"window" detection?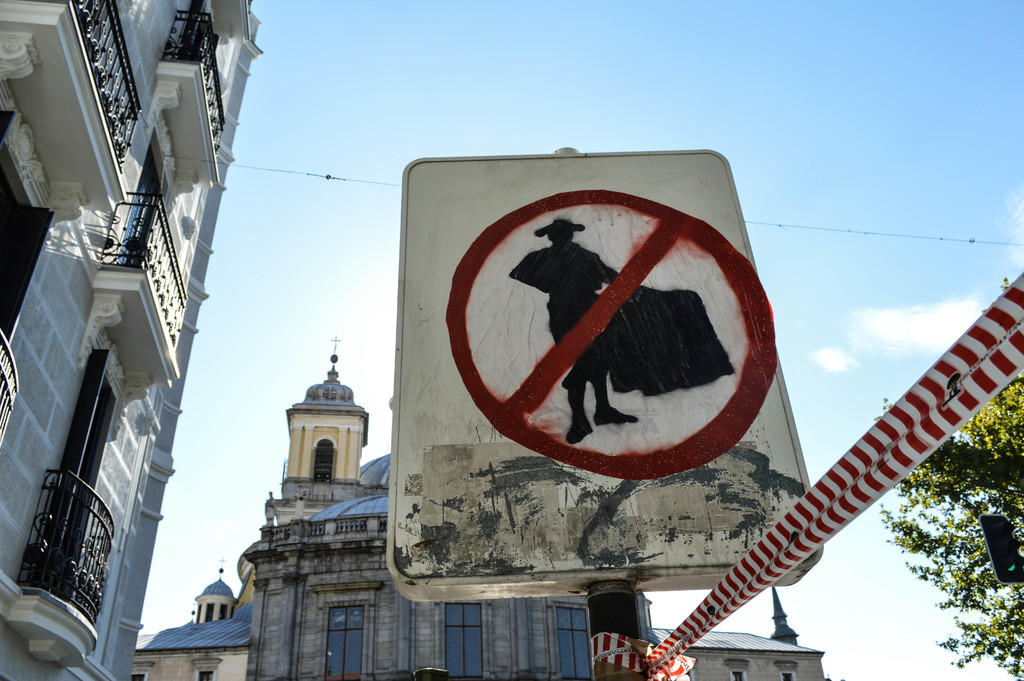
box(556, 604, 593, 680)
